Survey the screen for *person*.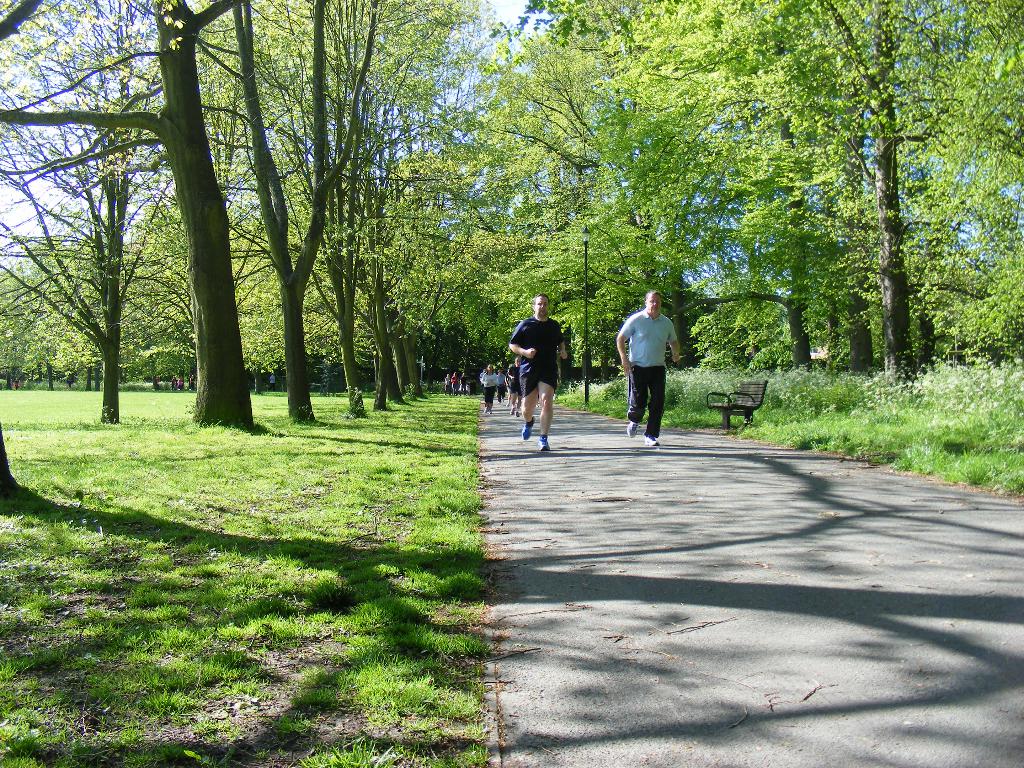
Survey found: [506, 291, 570, 452].
